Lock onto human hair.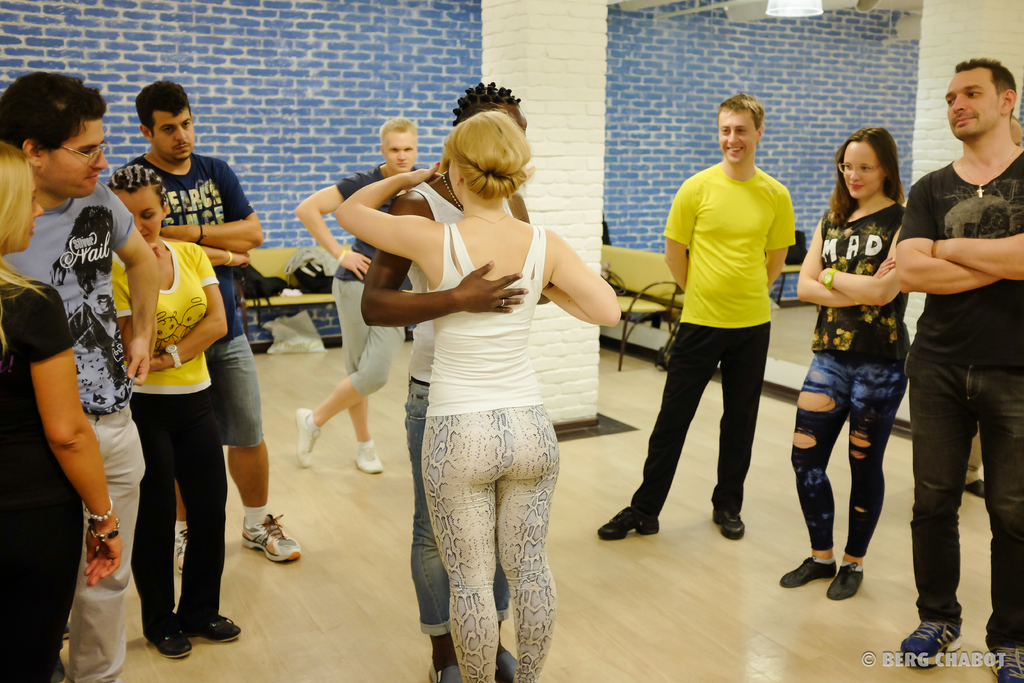
Locked: <bbox>1007, 113, 1020, 122</bbox>.
